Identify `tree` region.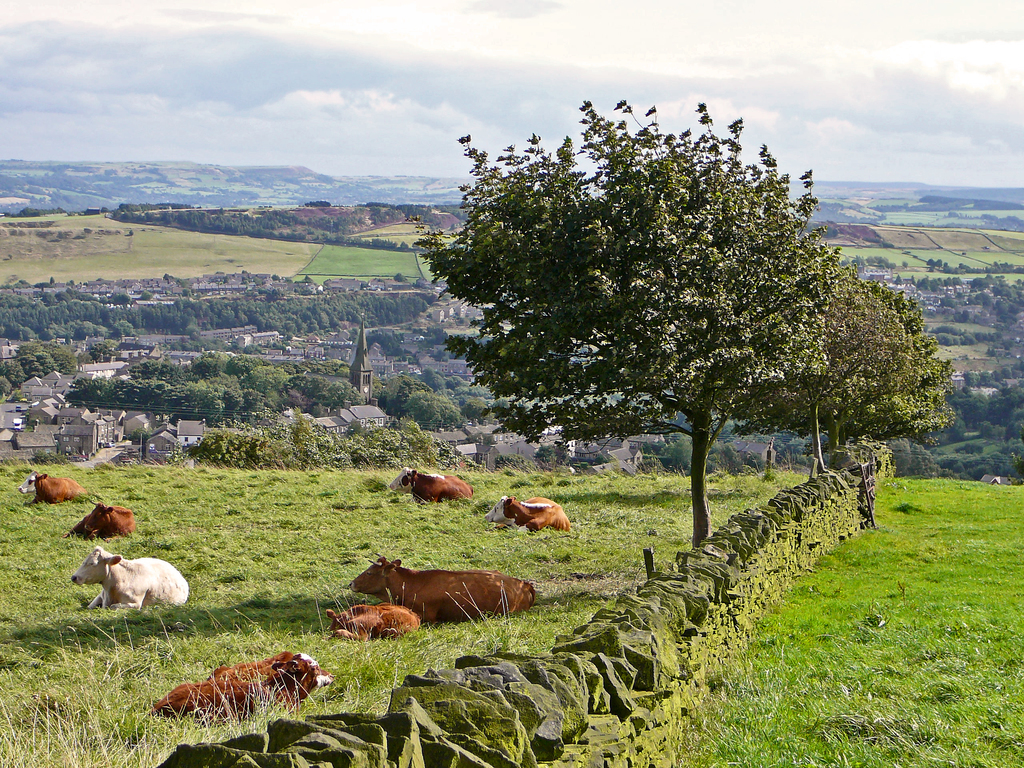
Region: detection(732, 249, 902, 482).
